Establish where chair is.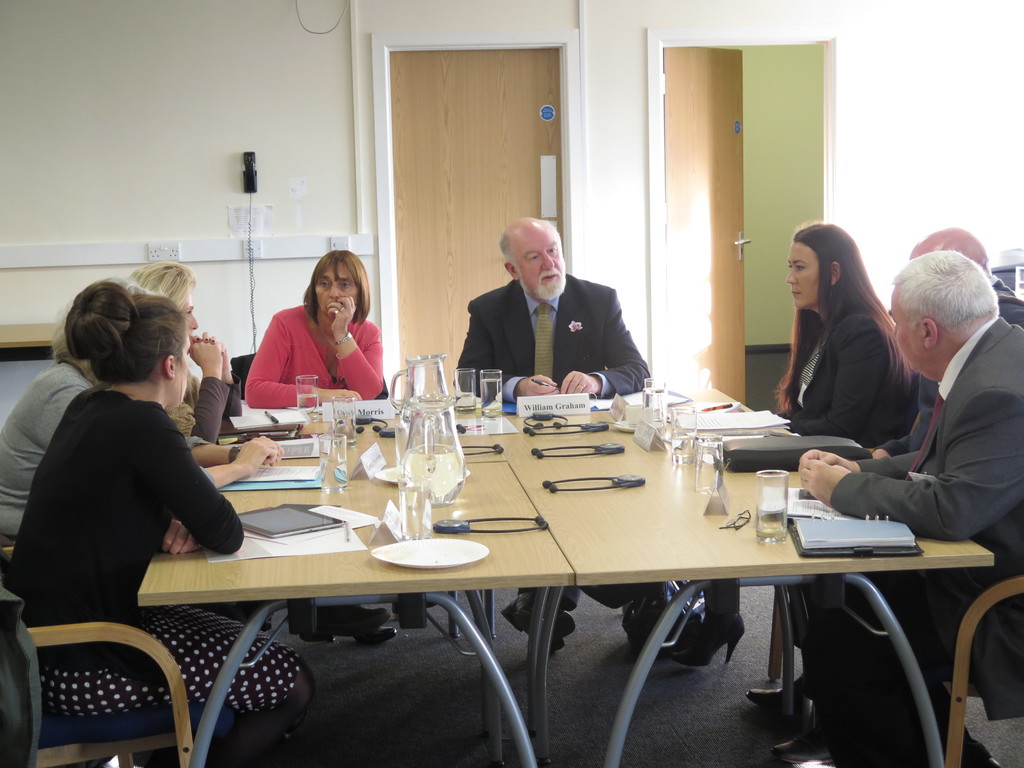
Established at rect(11, 588, 221, 762).
